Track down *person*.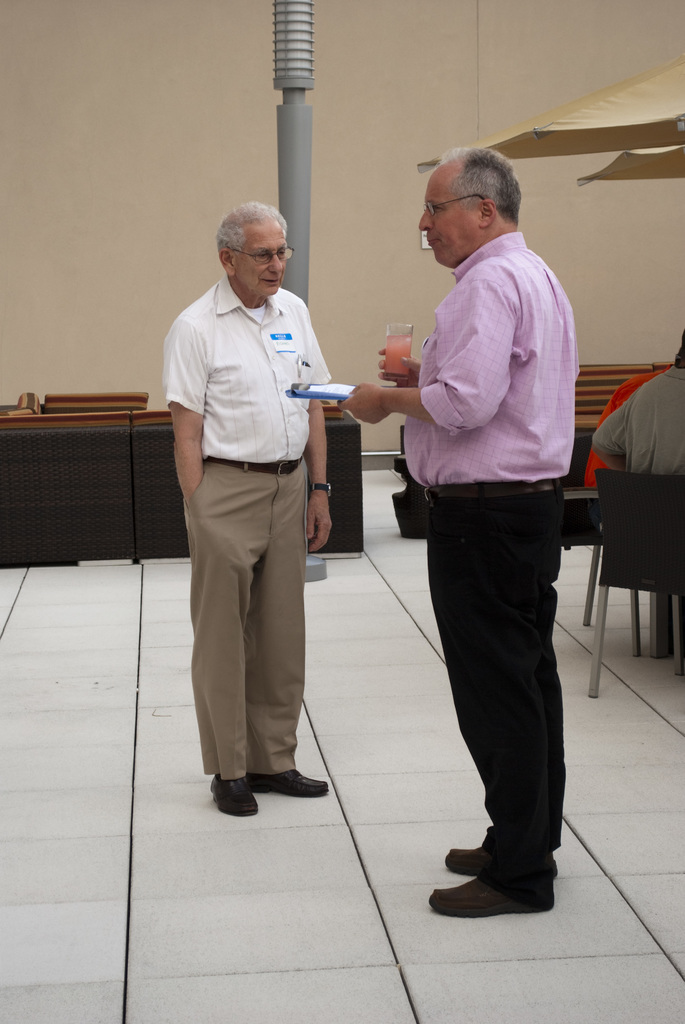
Tracked to (x1=165, y1=196, x2=345, y2=819).
